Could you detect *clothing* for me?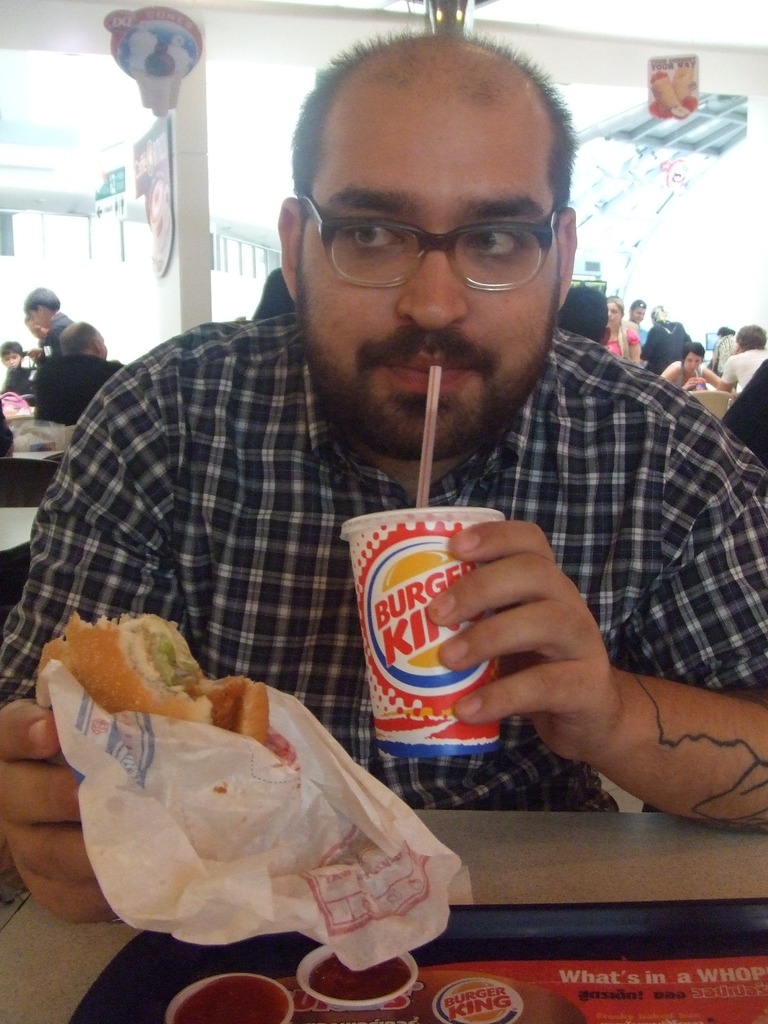
Detection result: locate(639, 325, 652, 346).
